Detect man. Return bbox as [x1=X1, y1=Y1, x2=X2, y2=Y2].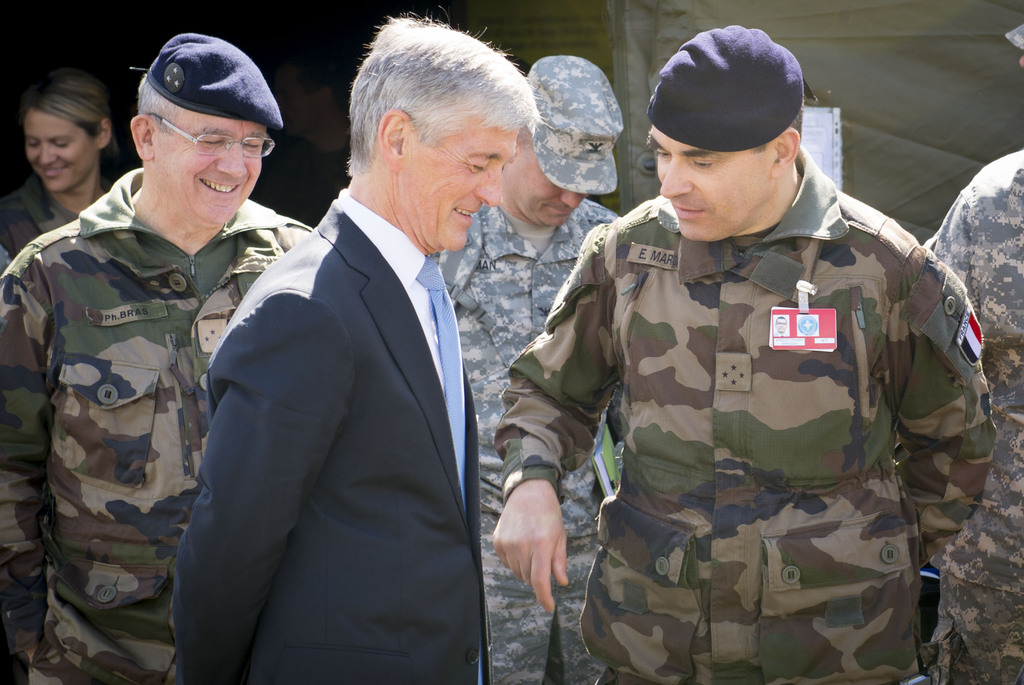
[x1=0, y1=32, x2=312, y2=684].
